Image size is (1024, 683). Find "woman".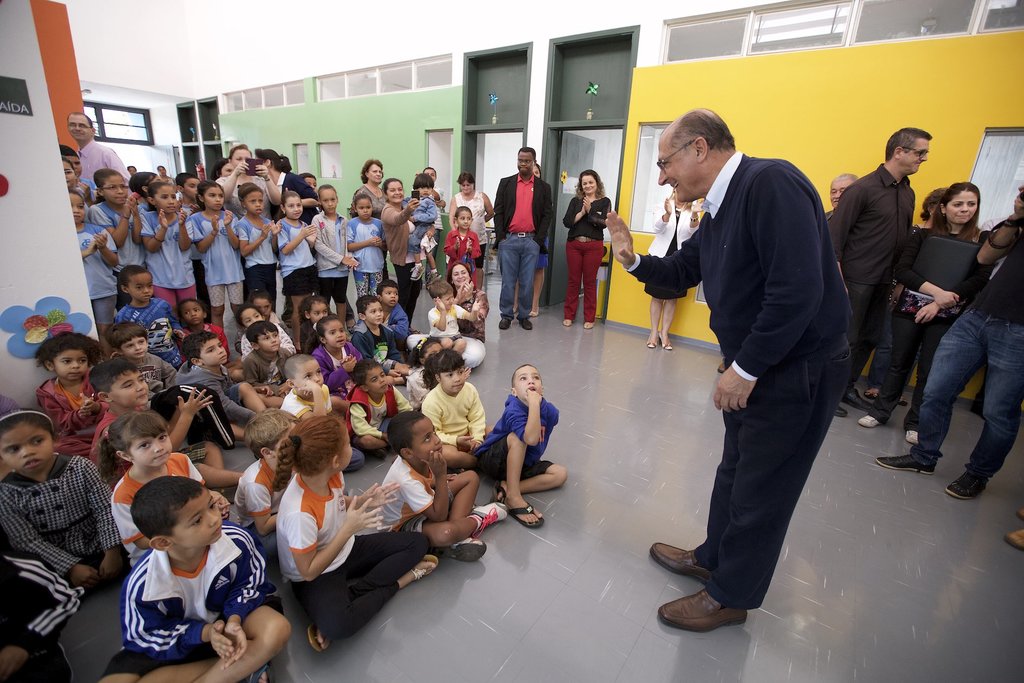
<bbox>214, 142, 278, 304</bbox>.
